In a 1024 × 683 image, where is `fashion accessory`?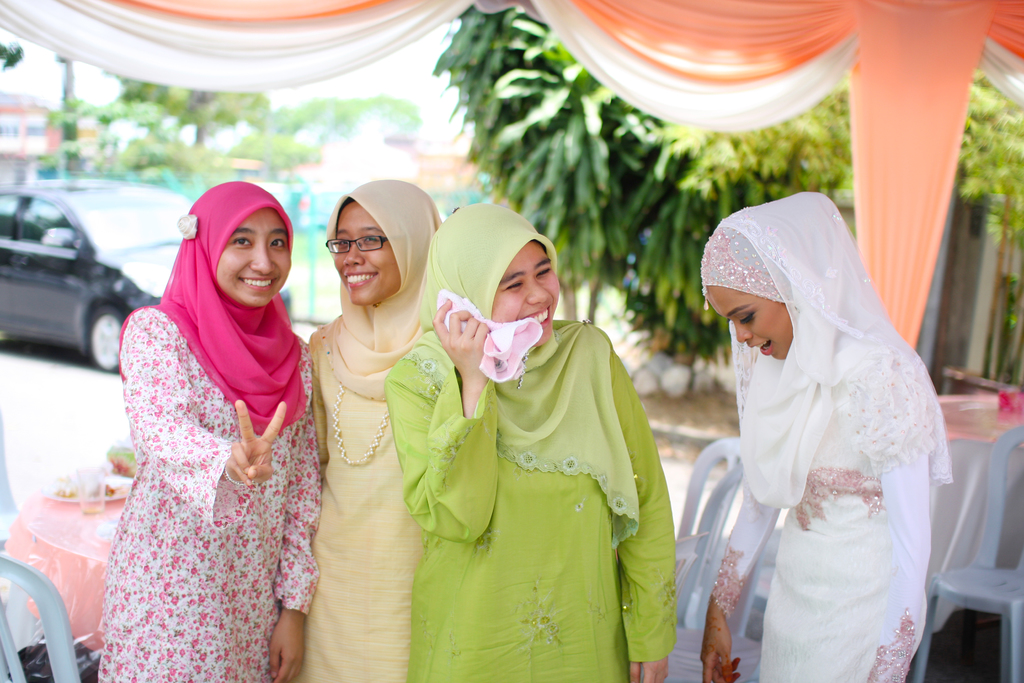
330:382:390:467.
